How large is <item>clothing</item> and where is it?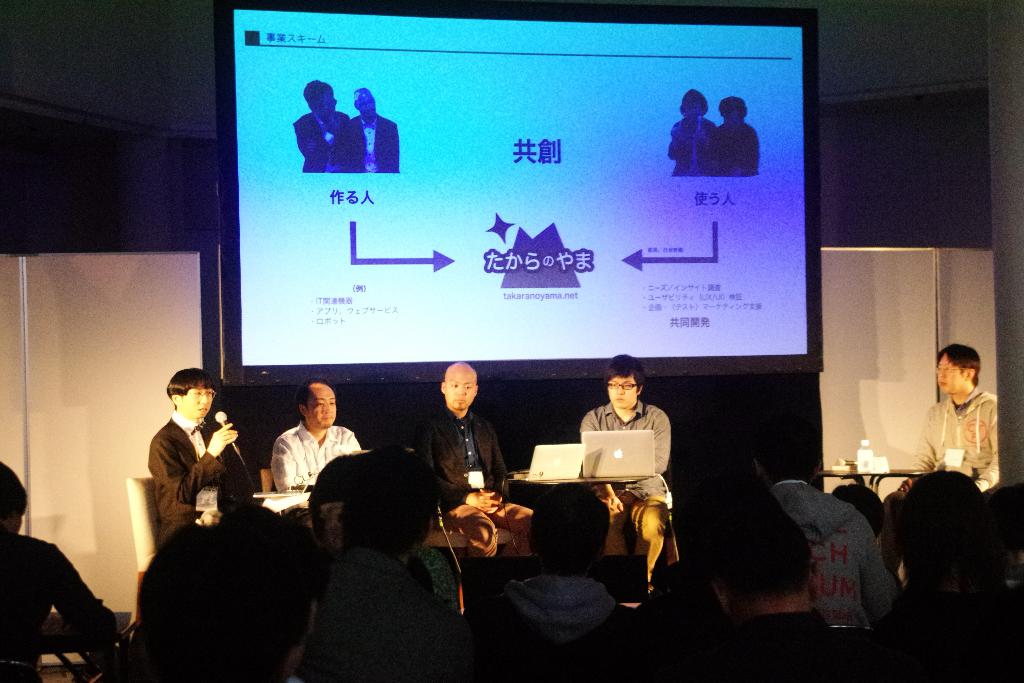
Bounding box: [577,398,671,582].
